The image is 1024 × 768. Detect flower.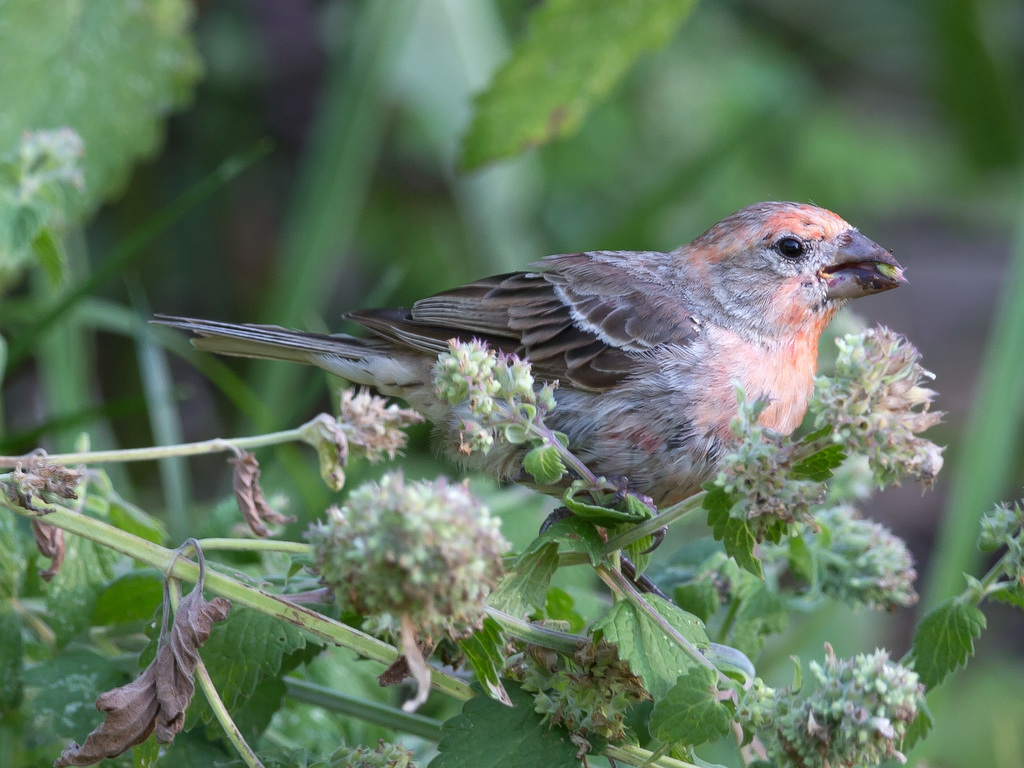
Detection: 734 478 758 495.
